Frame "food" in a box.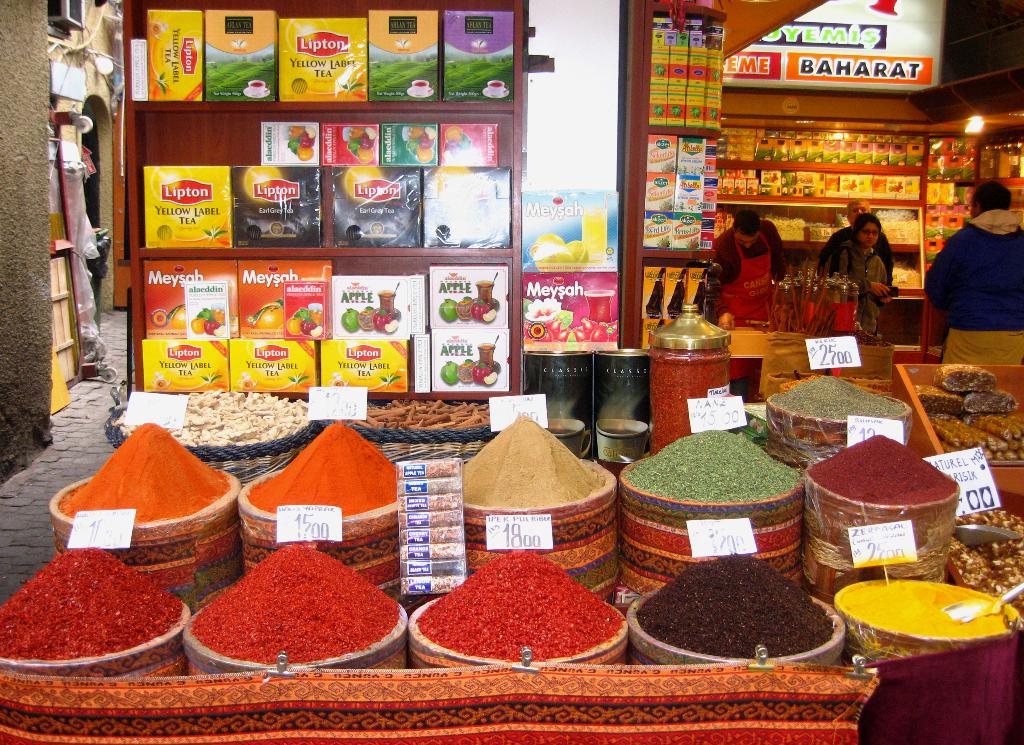
rect(251, 300, 285, 334).
